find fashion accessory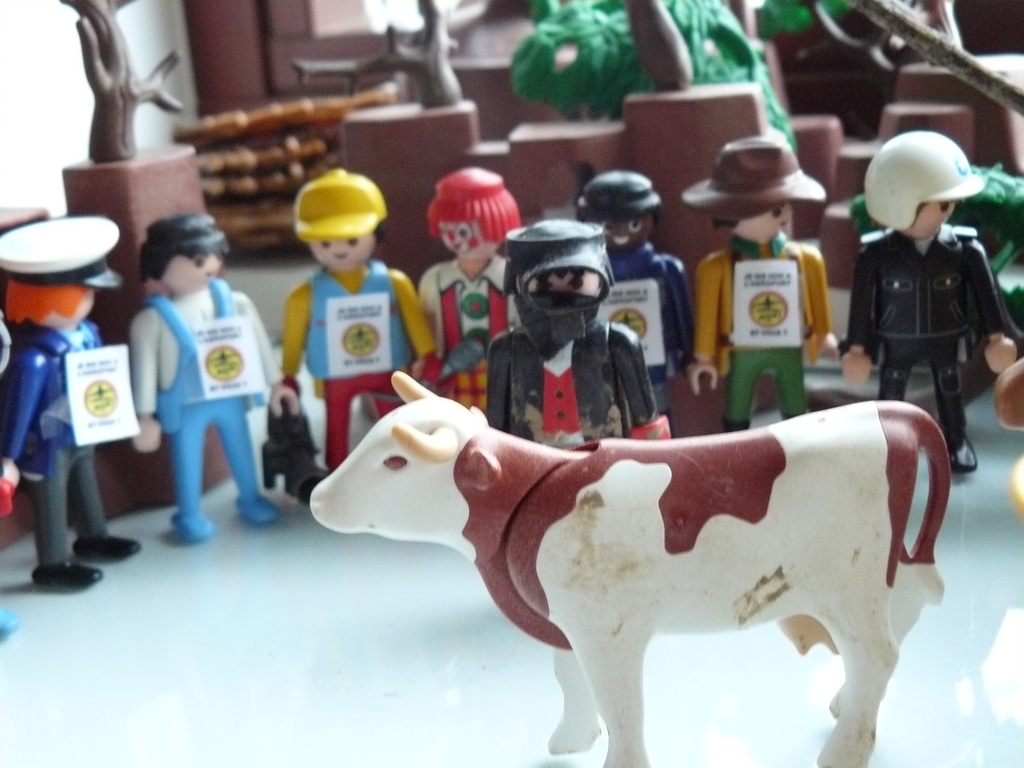
detection(952, 442, 977, 474)
